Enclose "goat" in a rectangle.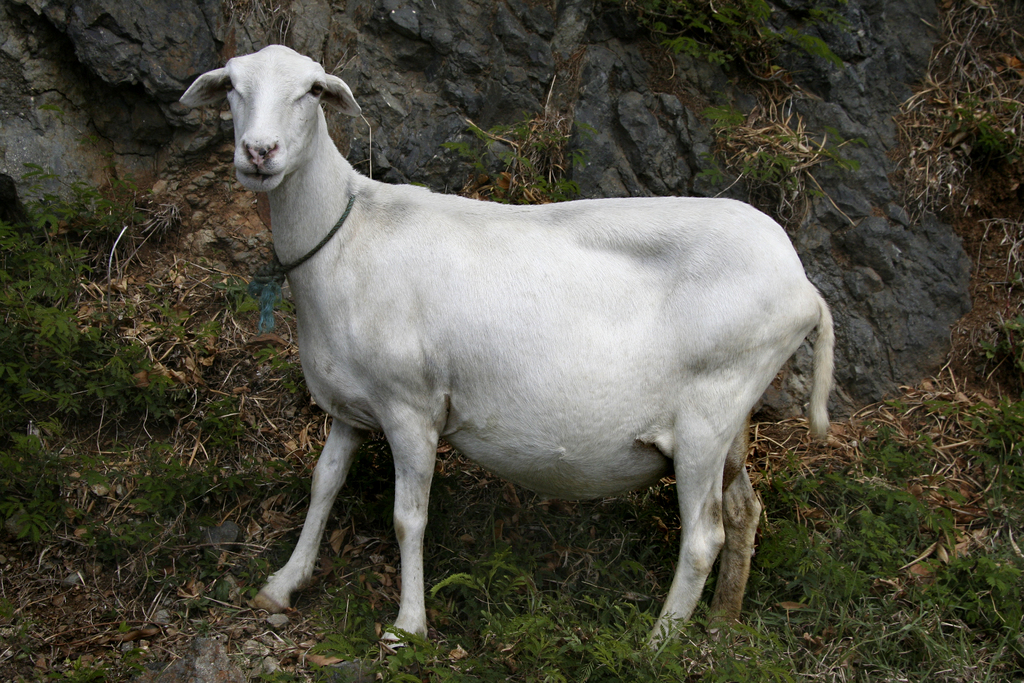
Rect(179, 42, 835, 659).
